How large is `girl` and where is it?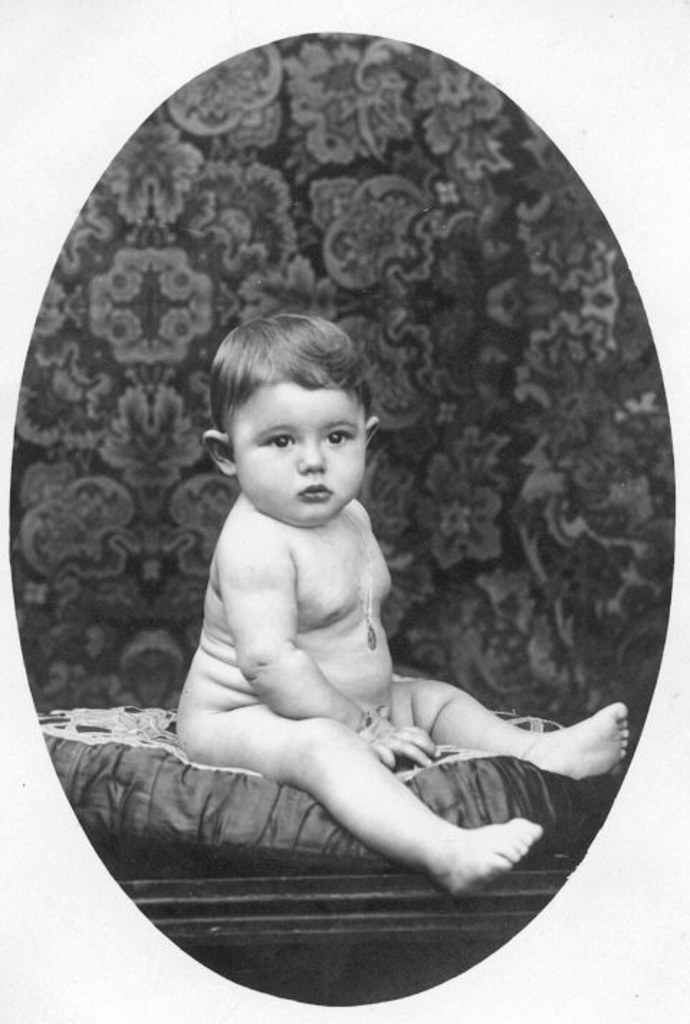
Bounding box: <box>172,312,633,892</box>.
